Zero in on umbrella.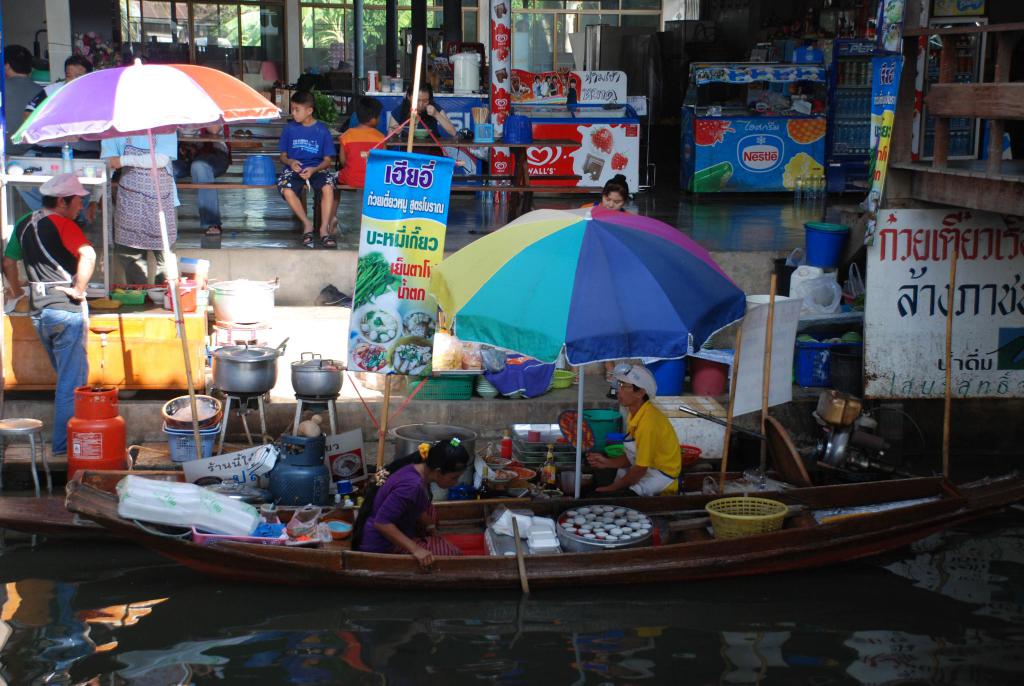
Zeroed in: region(14, 54, 282, 337).
